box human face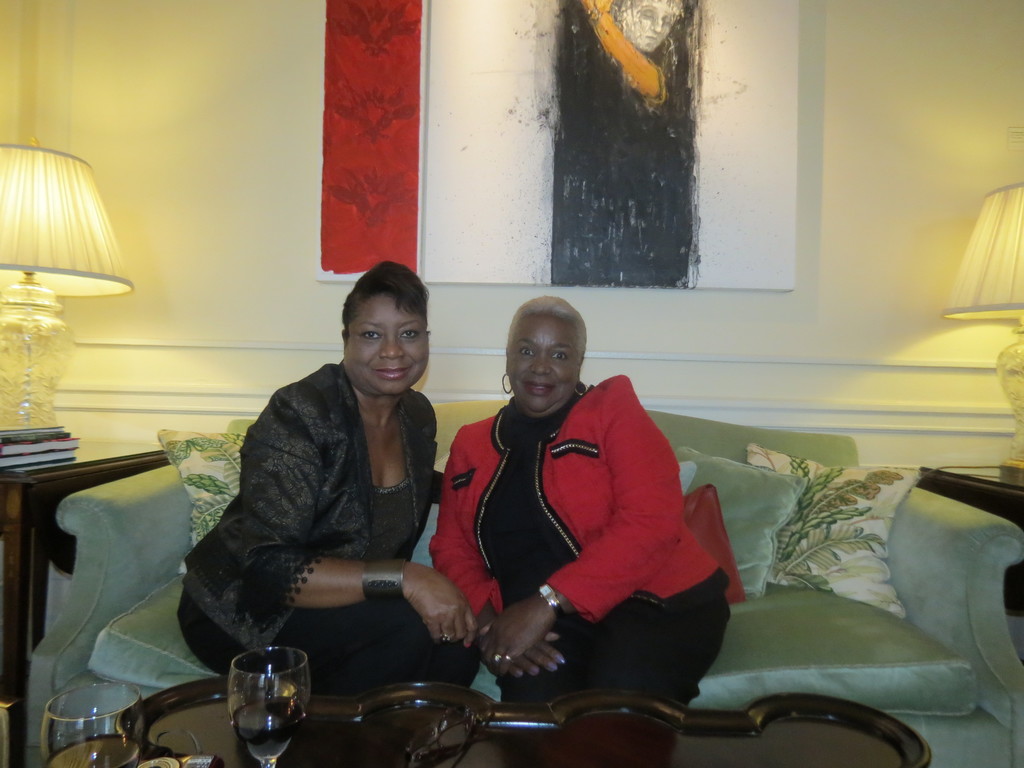
crop(508, 317, 579, 412)
